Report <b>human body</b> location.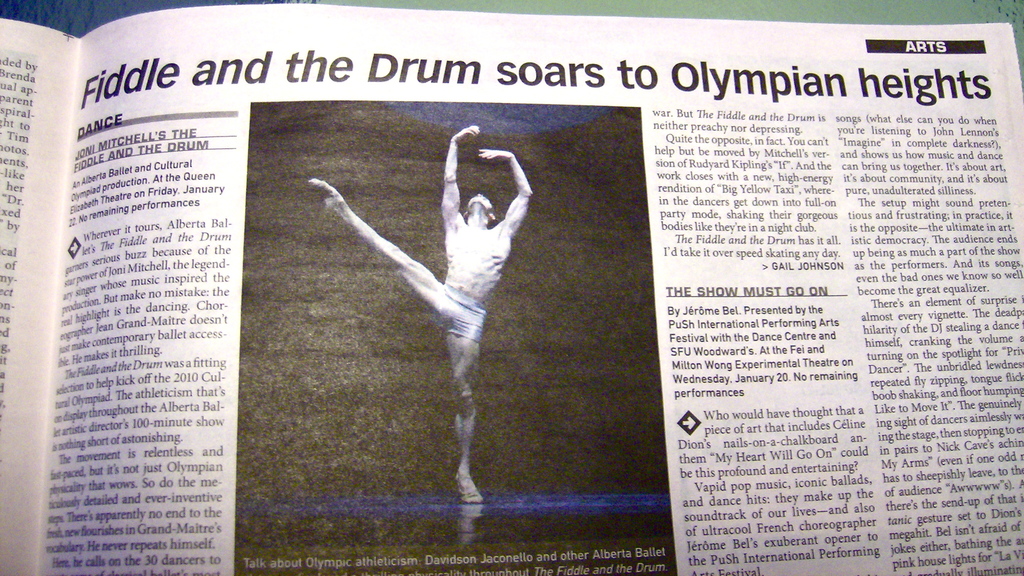
Report: l=326, t=119, r=532, b=486.
